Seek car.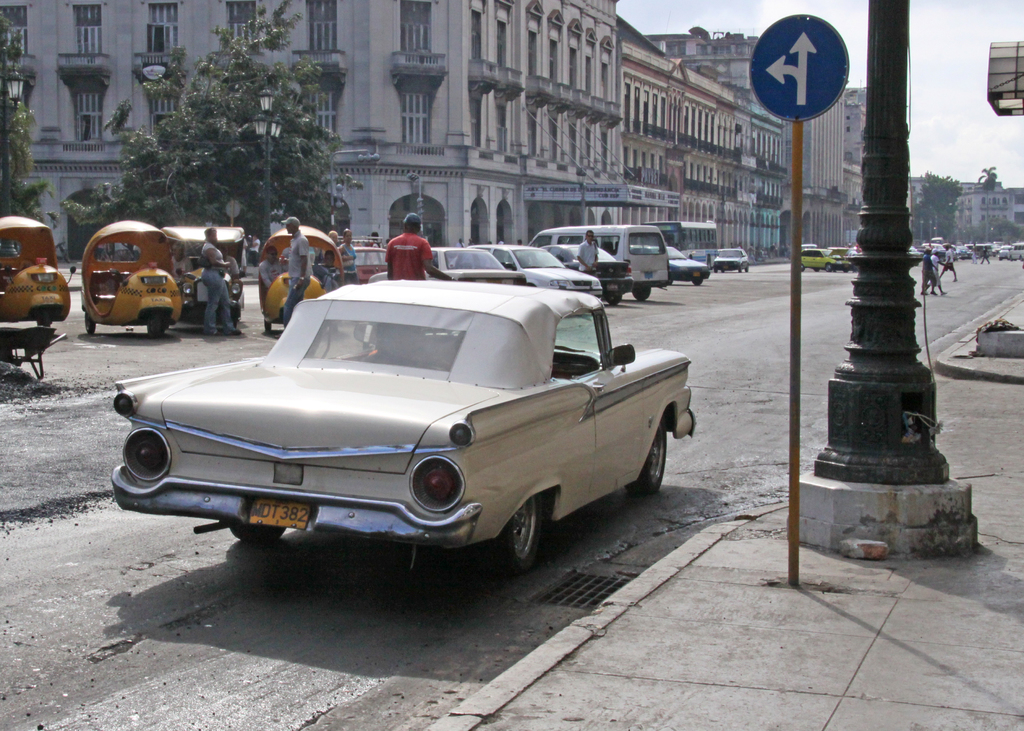
[630, 244, 708, 284].
